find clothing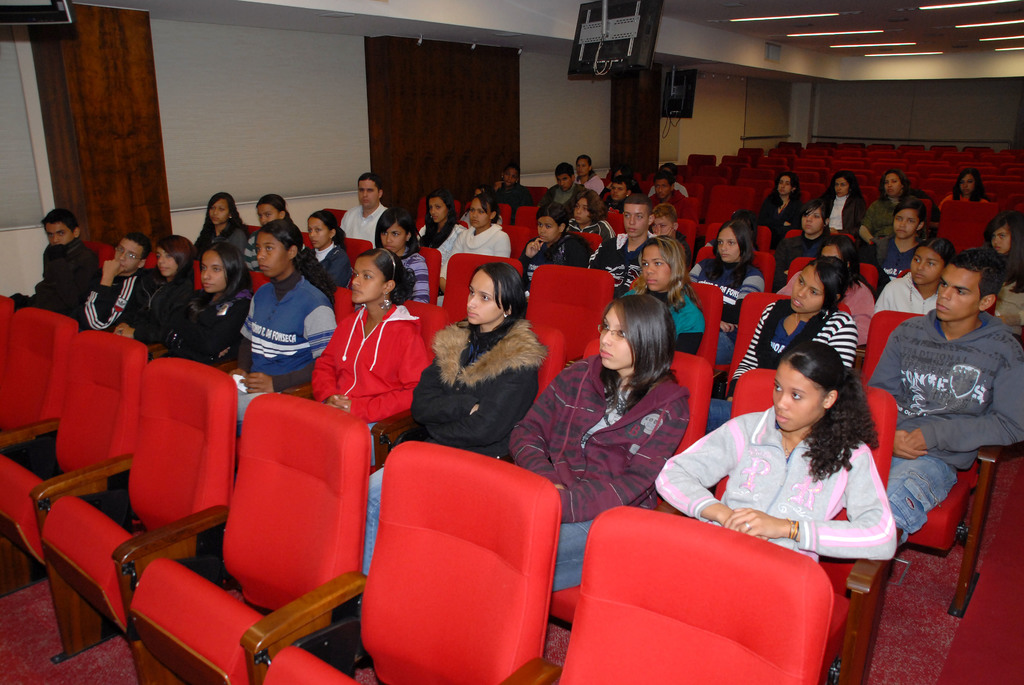
(x1=576, y1=176, x2=604, y2=200)
